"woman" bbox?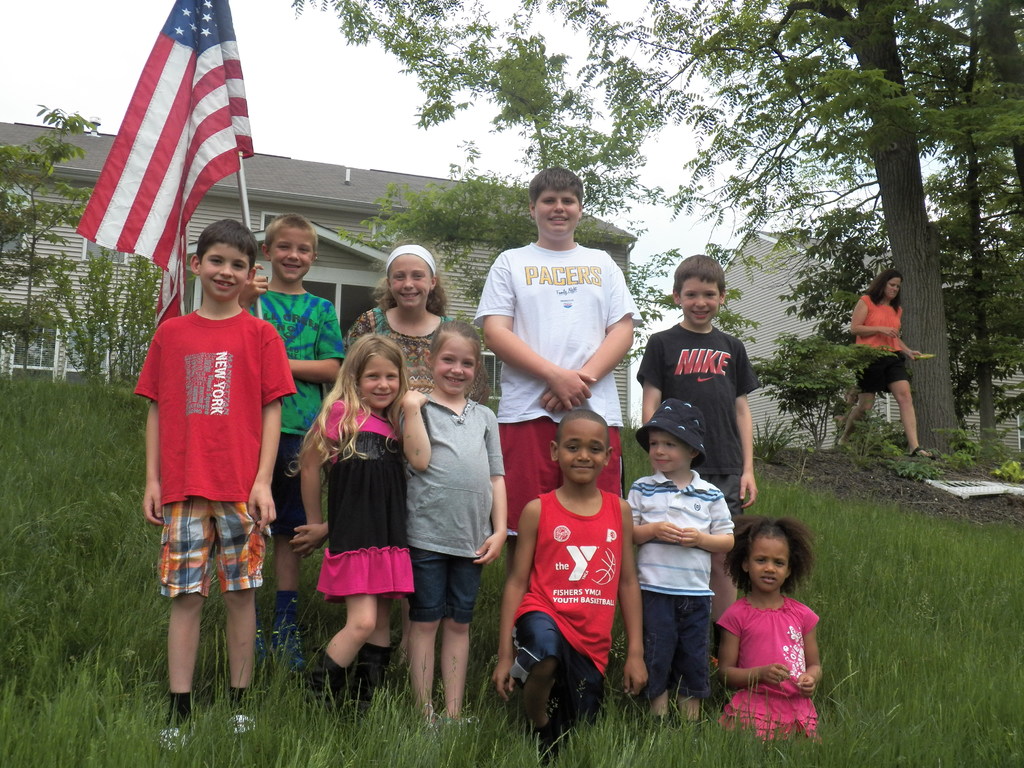
[left=829, top=271, right=944, bottom=458]
